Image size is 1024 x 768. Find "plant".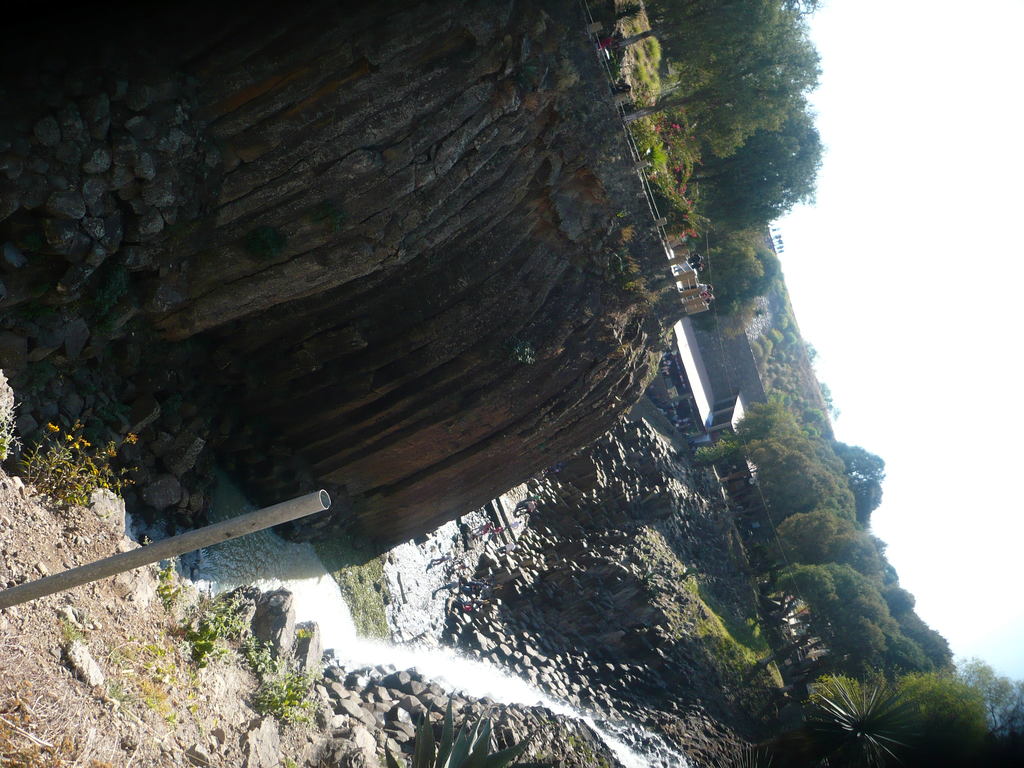
Rect(19, 430, 144, 510).
